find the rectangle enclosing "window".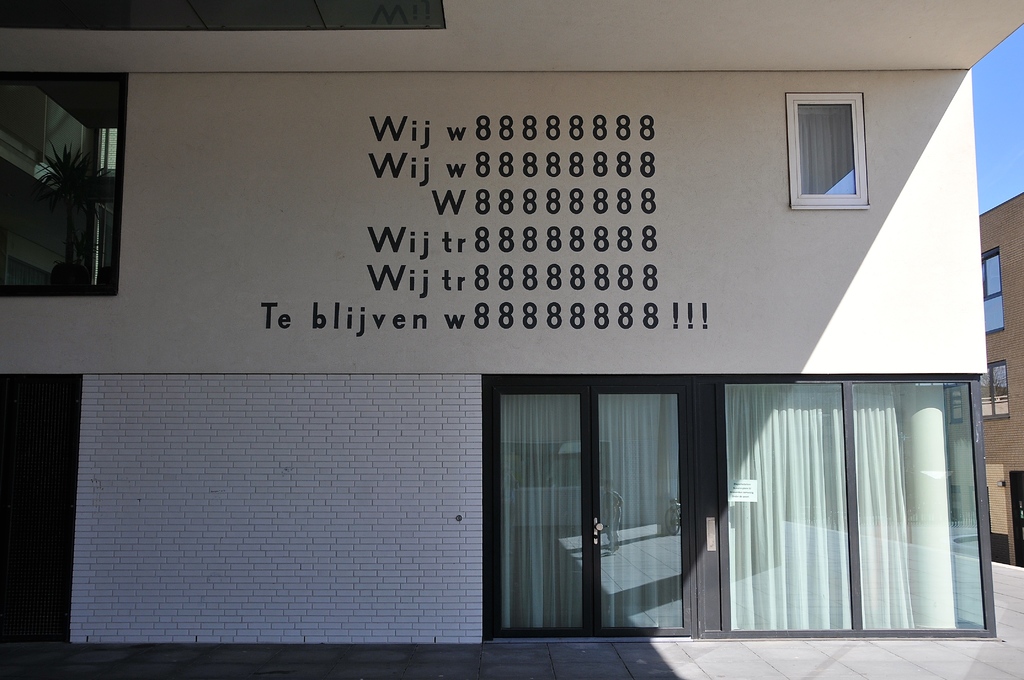
locate(0, 71, 128, 293).
